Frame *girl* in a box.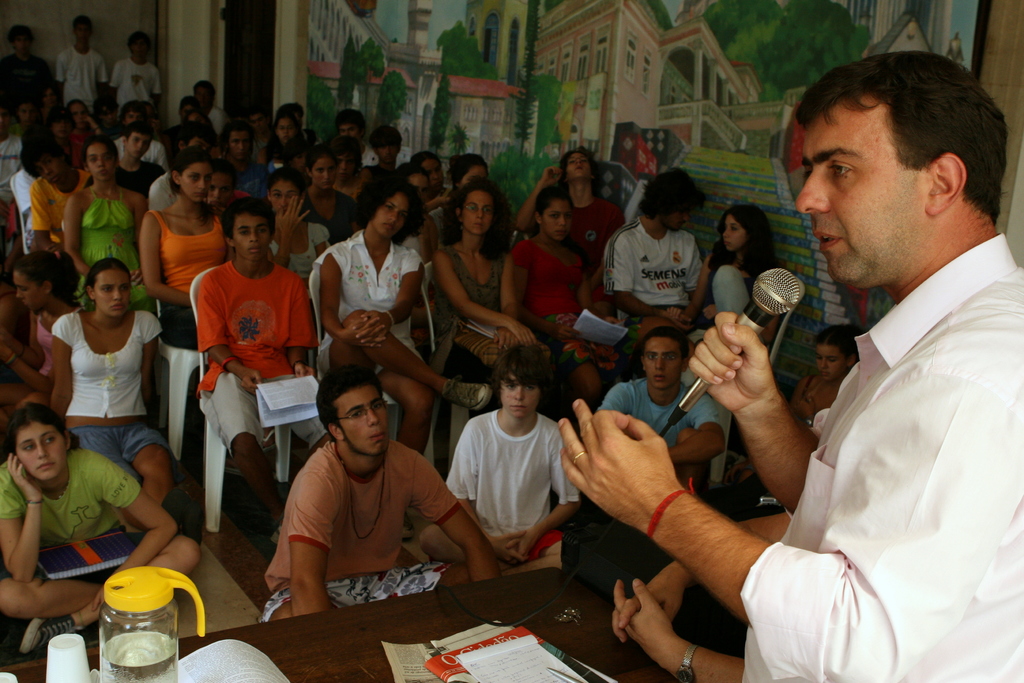
[left=10, top=100, right=38, bottom=133].
